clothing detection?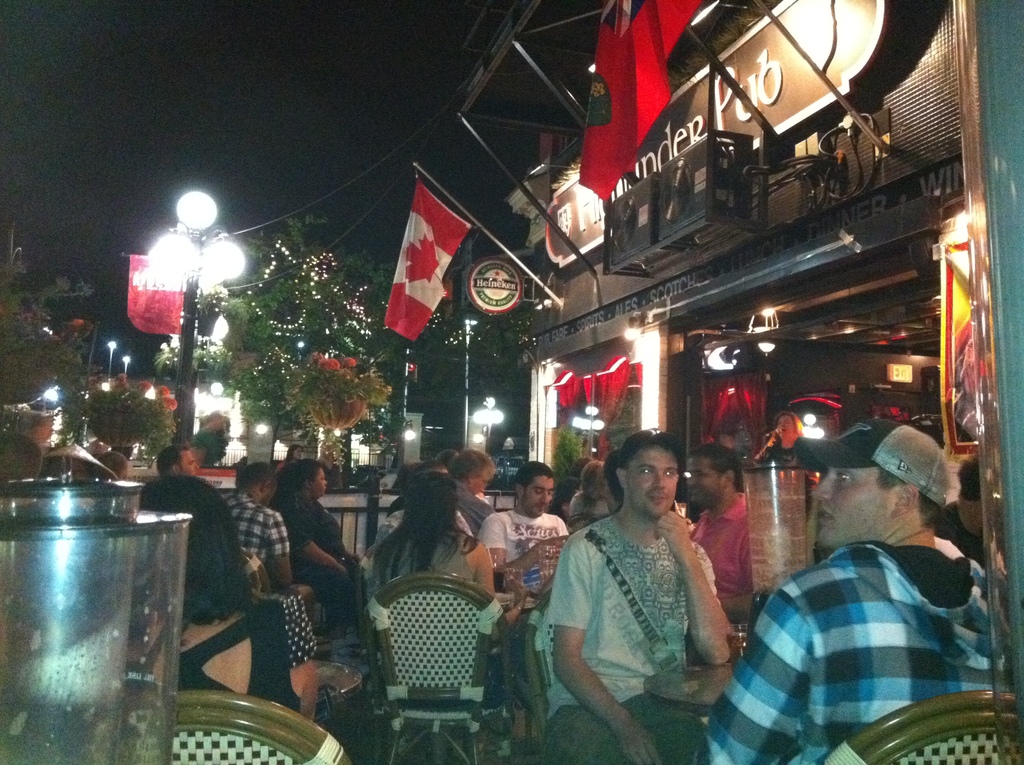
[left=648, top=470, right=910, bottom=763]
